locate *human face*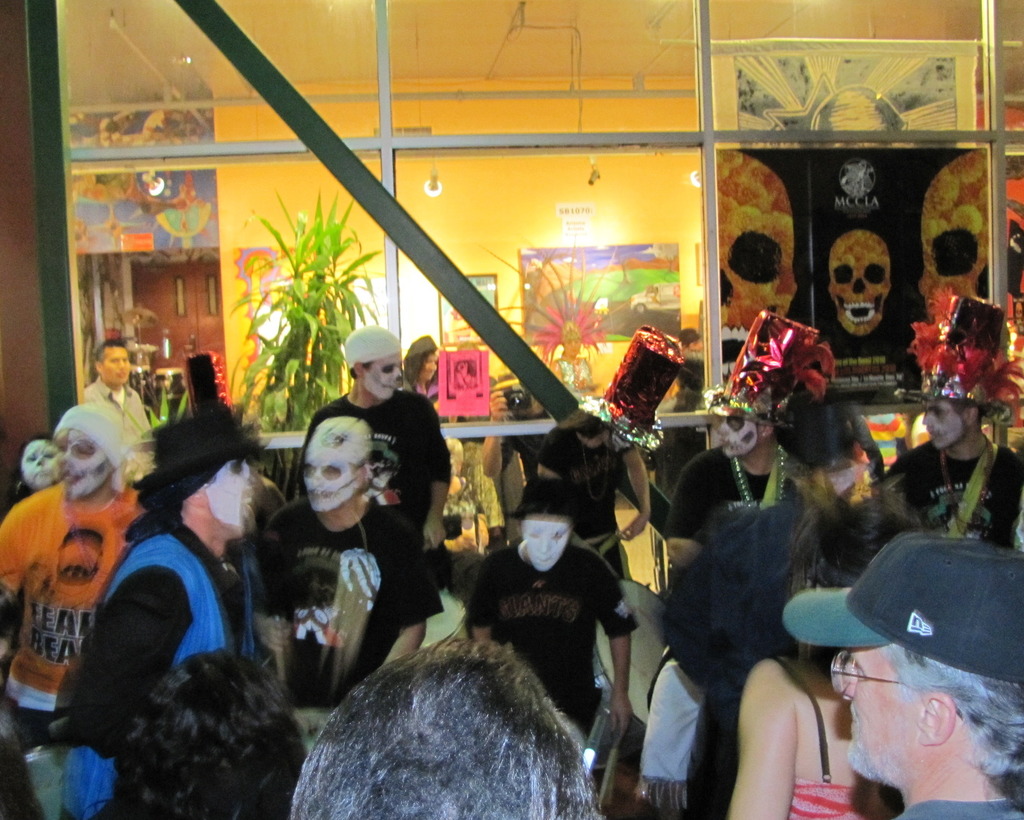
(563, 321, 585, 357)
